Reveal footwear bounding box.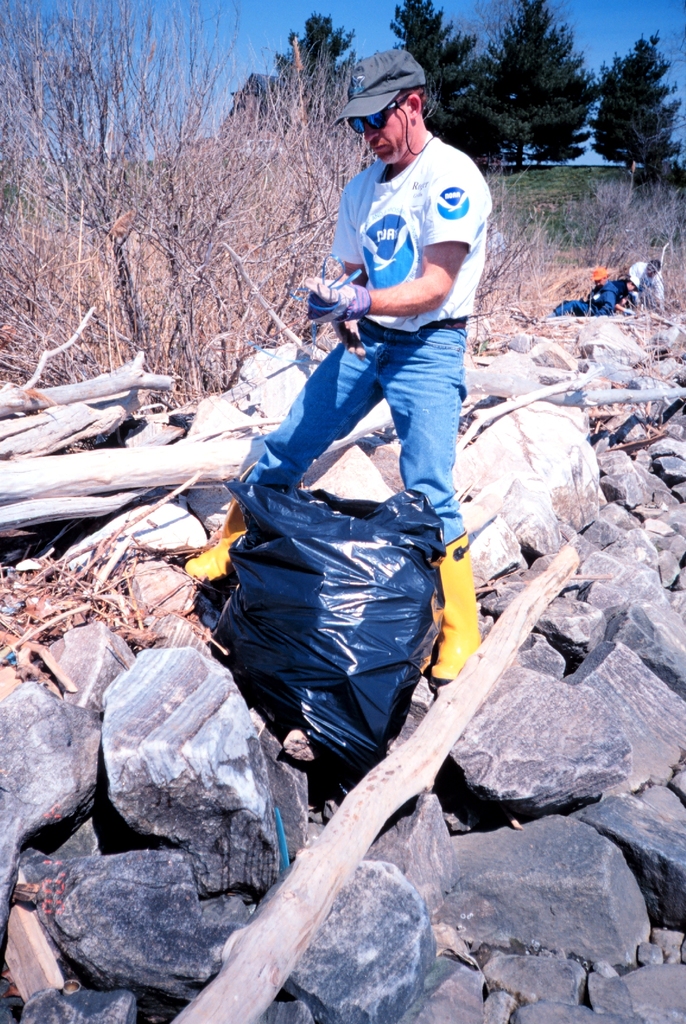
Revealed: (179, 474, 265, 582).
